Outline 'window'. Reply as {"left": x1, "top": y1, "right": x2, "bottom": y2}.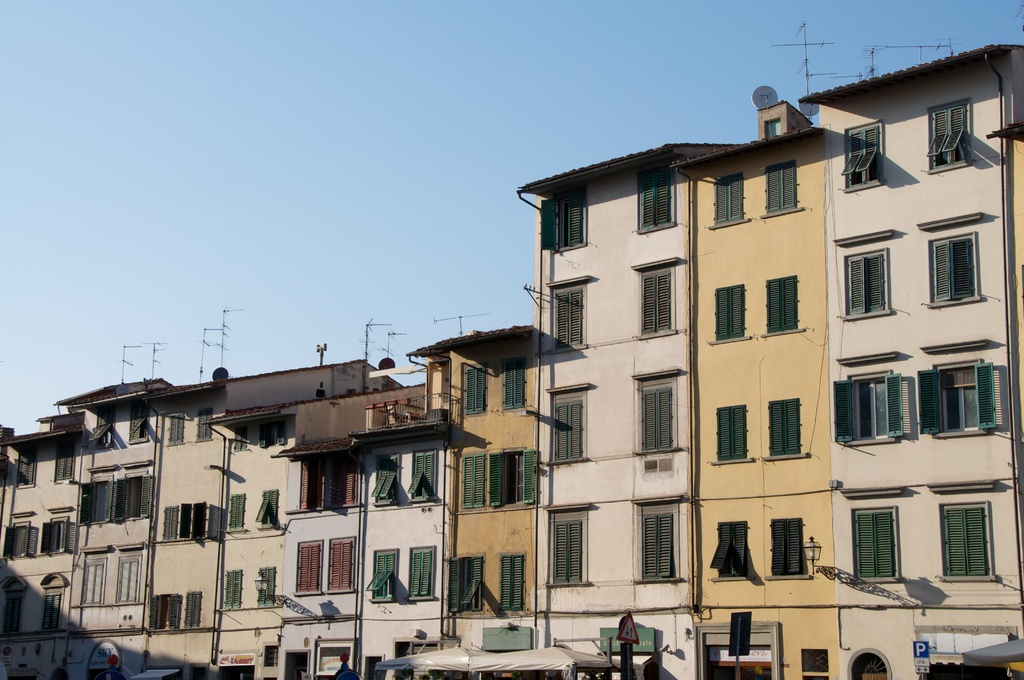
{"left": 223, "top": 572, "right": 241, "bottom": 608}.
